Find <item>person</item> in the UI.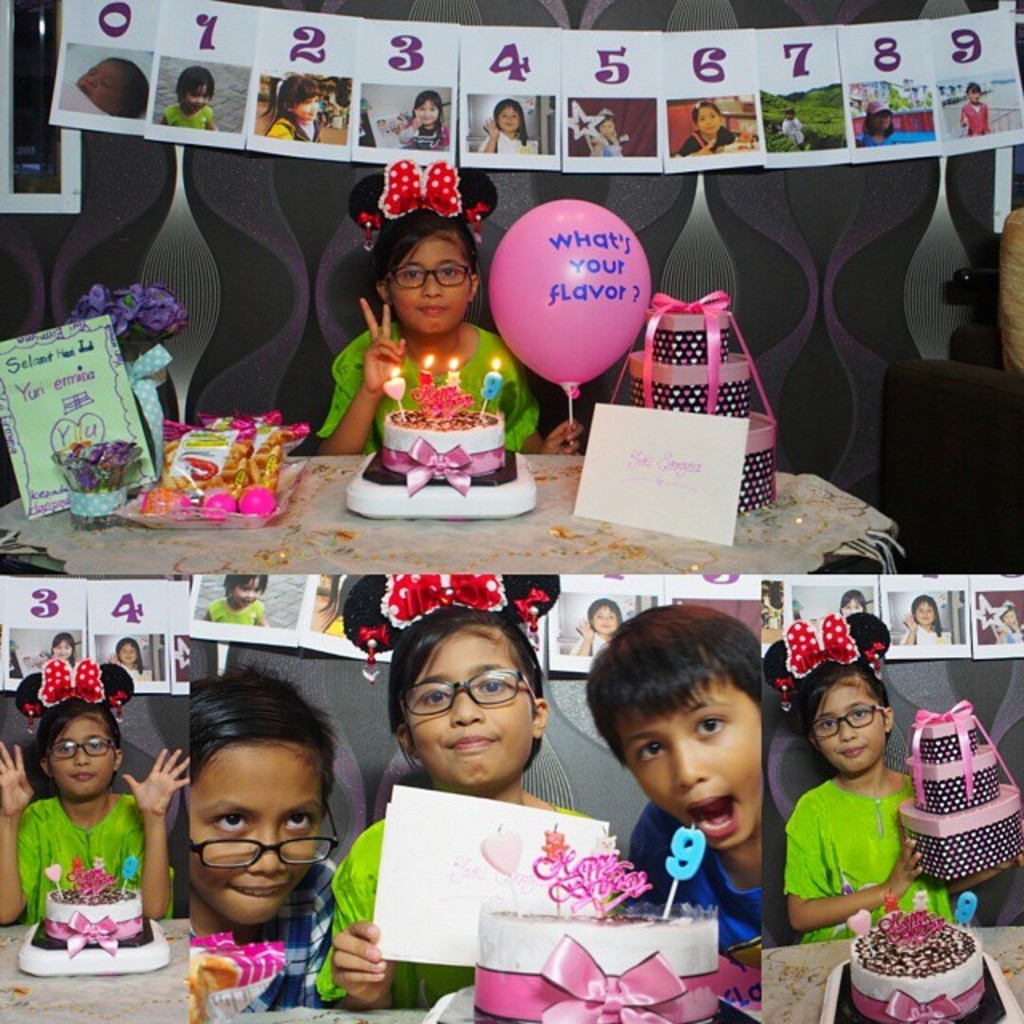
UI element at (302,173,587,451).
